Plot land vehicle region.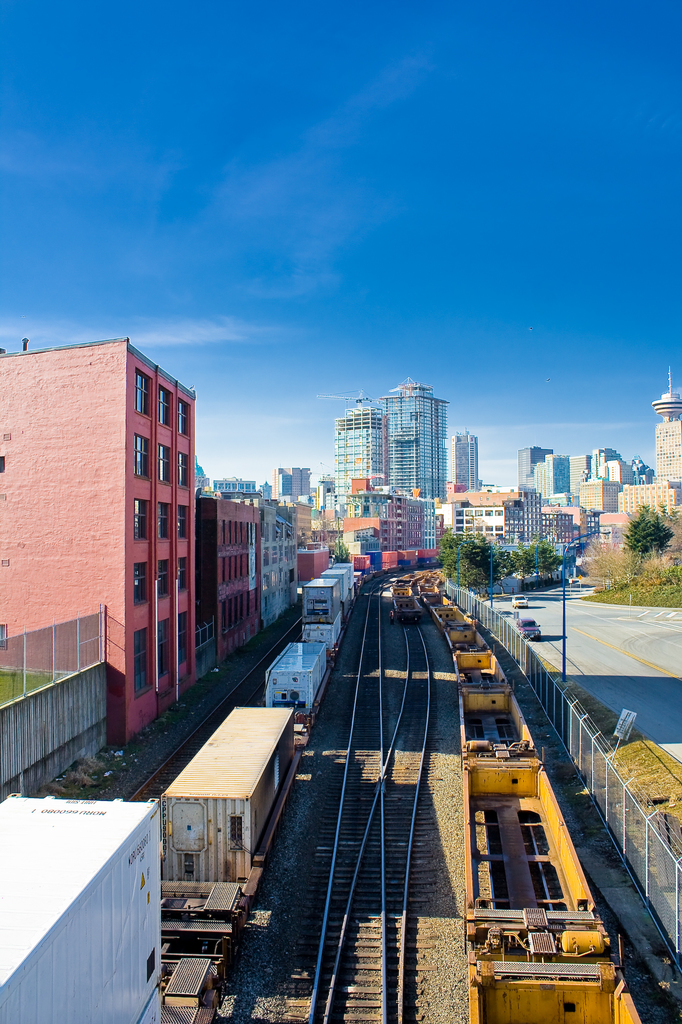
Plotted at [x1=0, y1=536, x2=450, y2=1023].
